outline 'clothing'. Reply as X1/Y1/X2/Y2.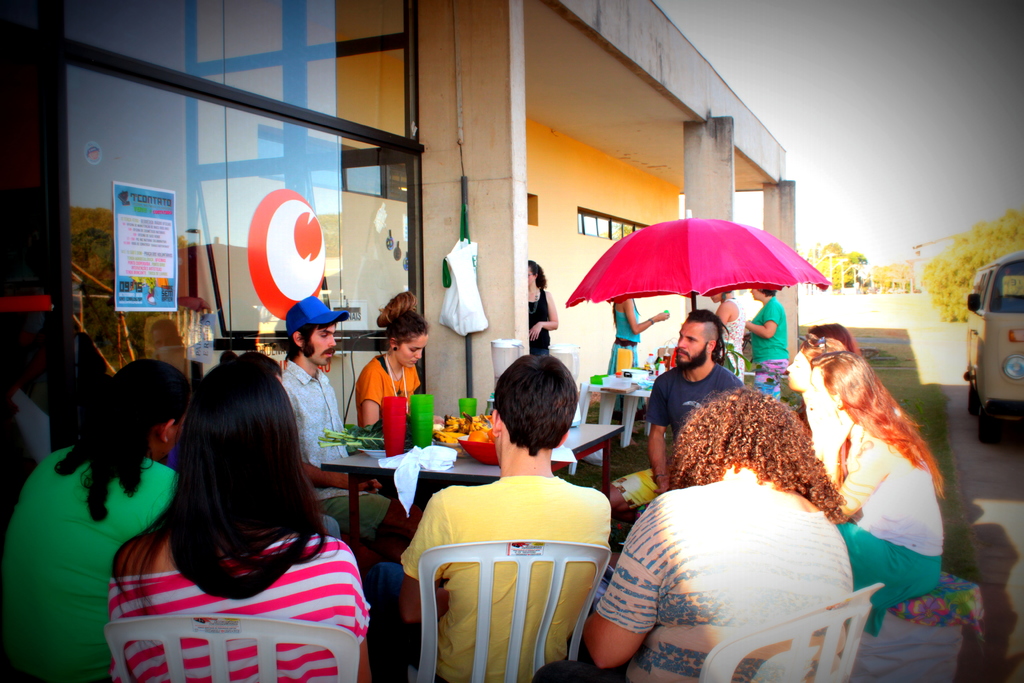
612/359/742/501.
